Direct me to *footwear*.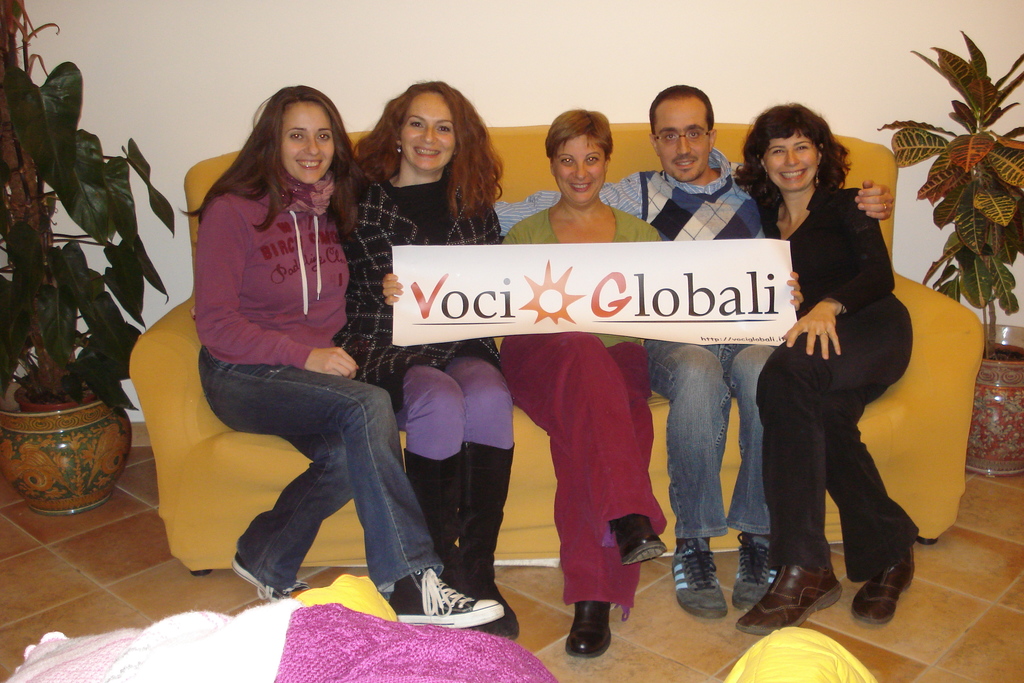
Direction: bbox=[385, 554, 512, 635].
